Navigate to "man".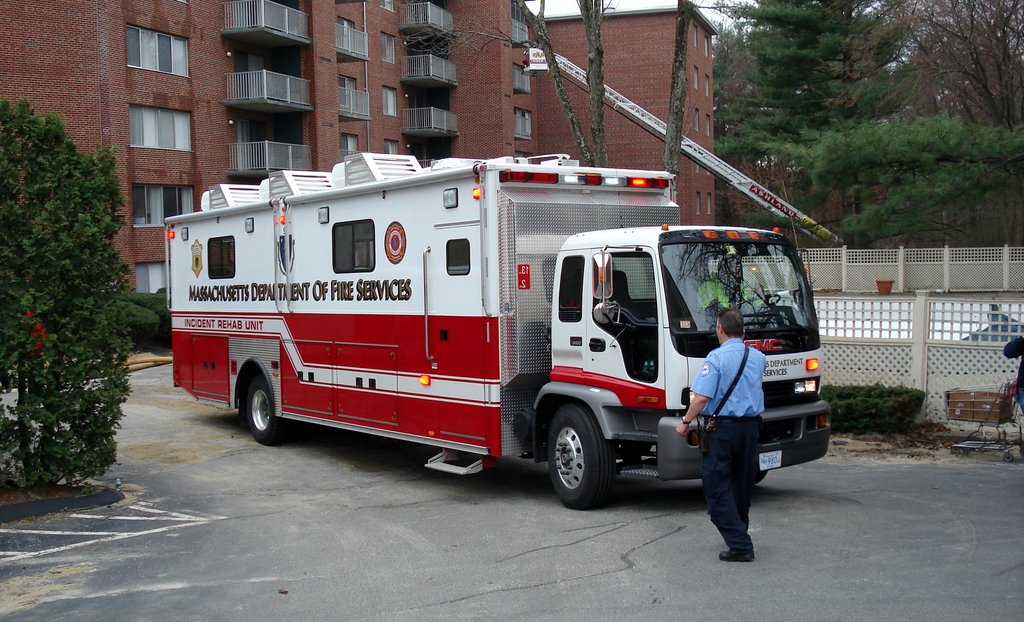
Navigation target: 673, 306, 765, 560.
